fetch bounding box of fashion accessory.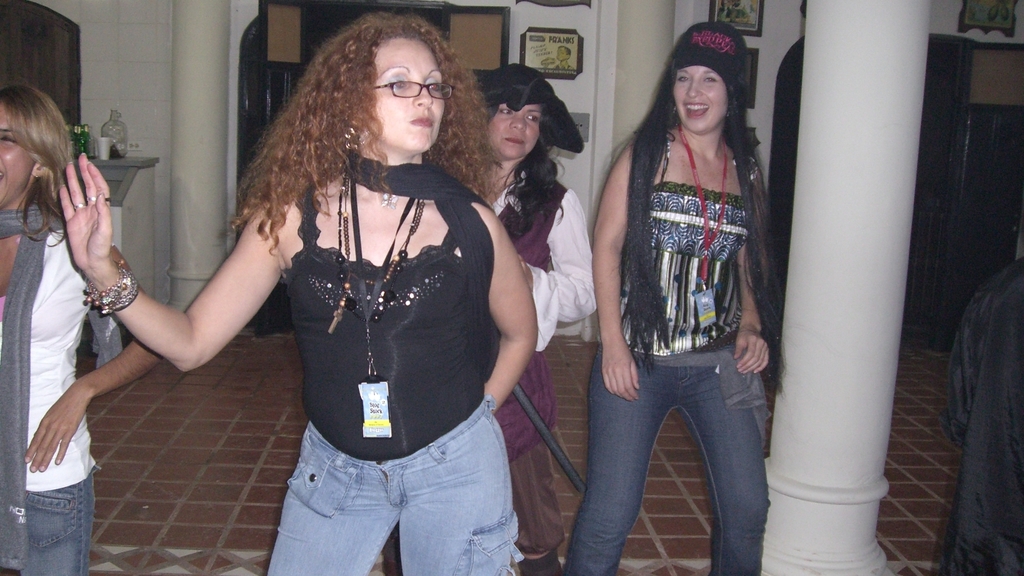
Bbox: [75, 196, 87, 215].
